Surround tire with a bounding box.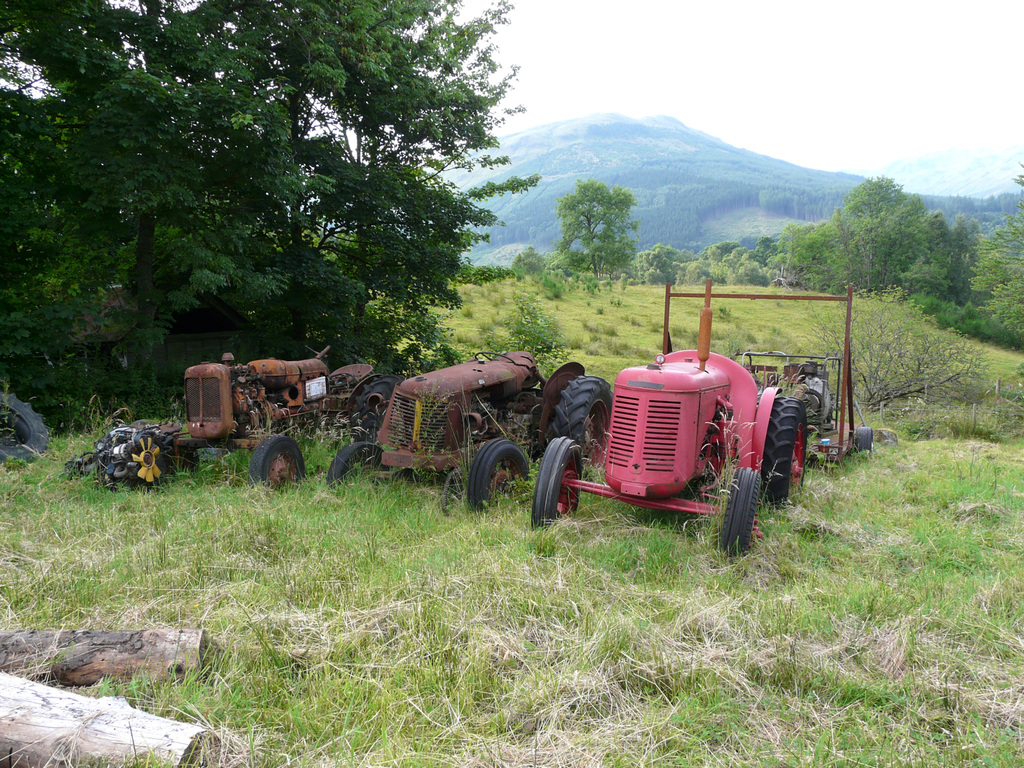
locate(246, 436, 305, 490).
